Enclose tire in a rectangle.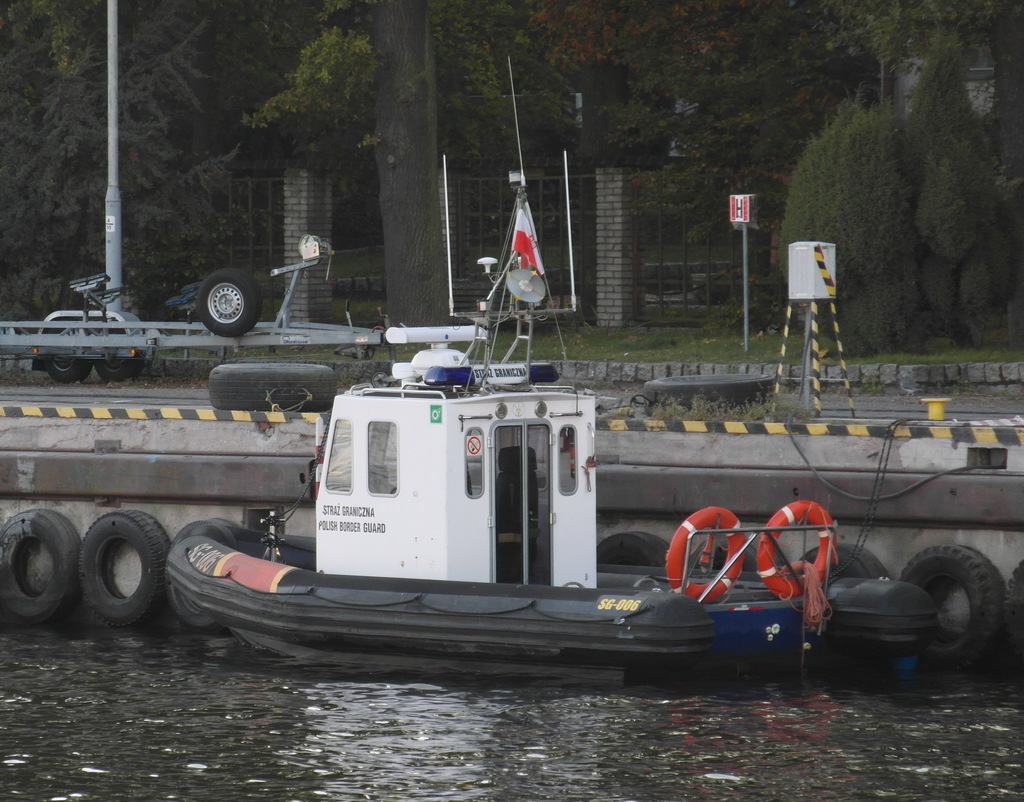
l=1012, t=561, r=1023, b=663.
